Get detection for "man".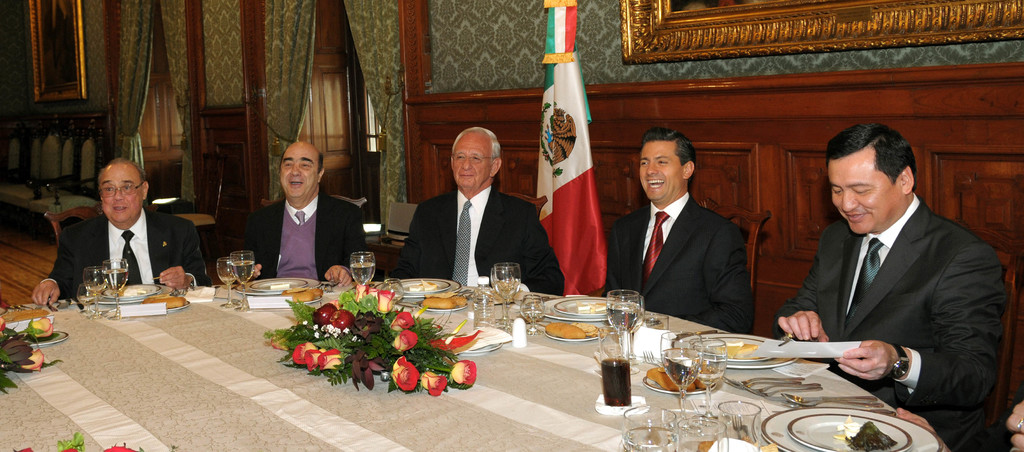
Detection: <region>602, 126, 755, 335</region>.
